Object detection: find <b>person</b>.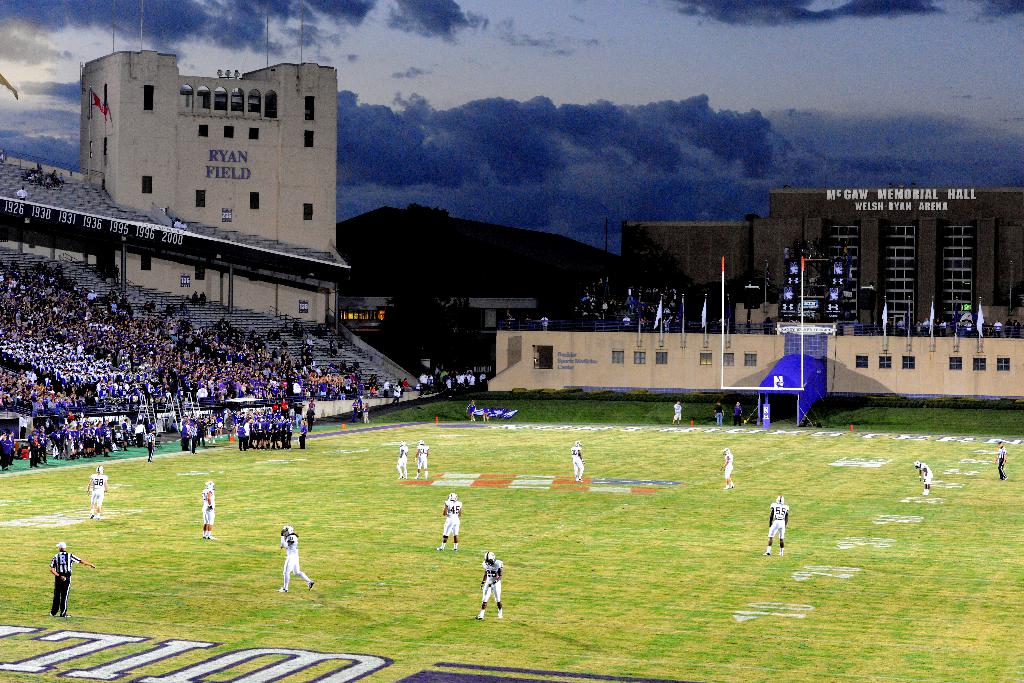
(left=707, top=404, right=720, bottom=424).
